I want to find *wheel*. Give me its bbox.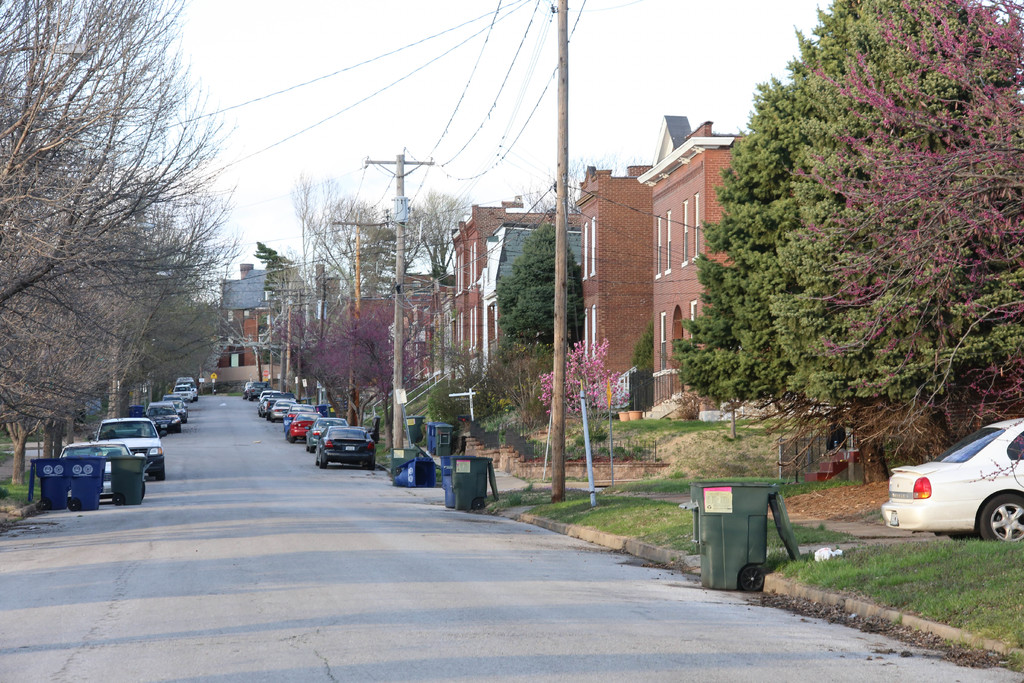
crop(473, 497, 486, 511).
